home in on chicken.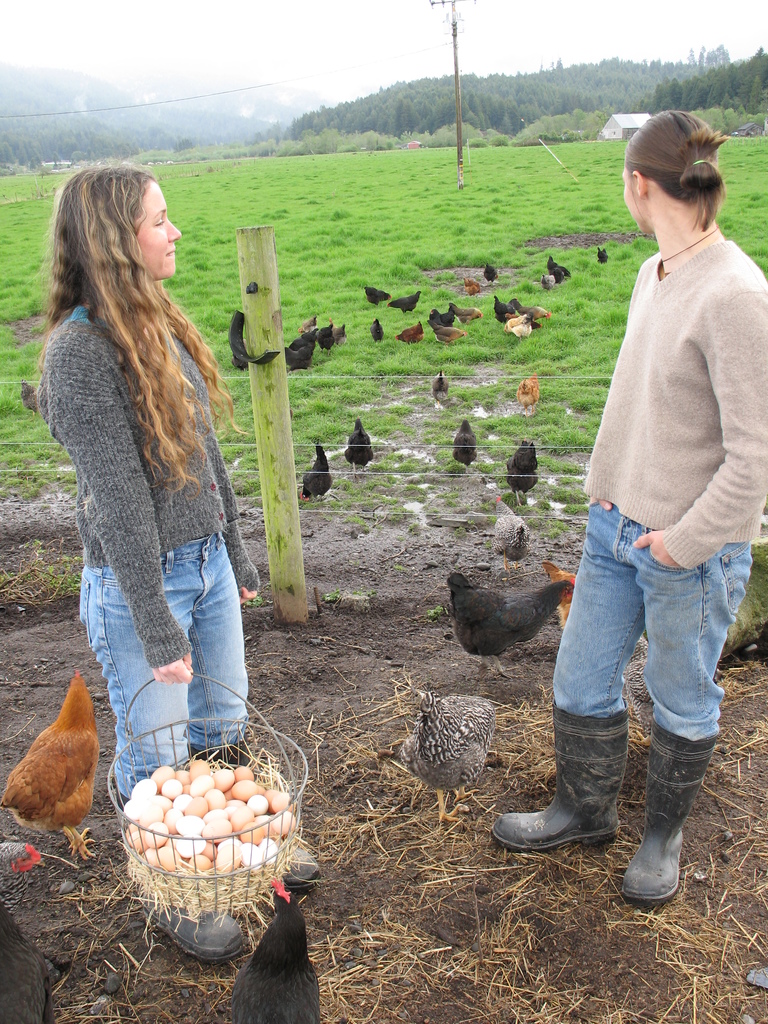
Homed in at <region>543, 558, 581, 632</region>.
